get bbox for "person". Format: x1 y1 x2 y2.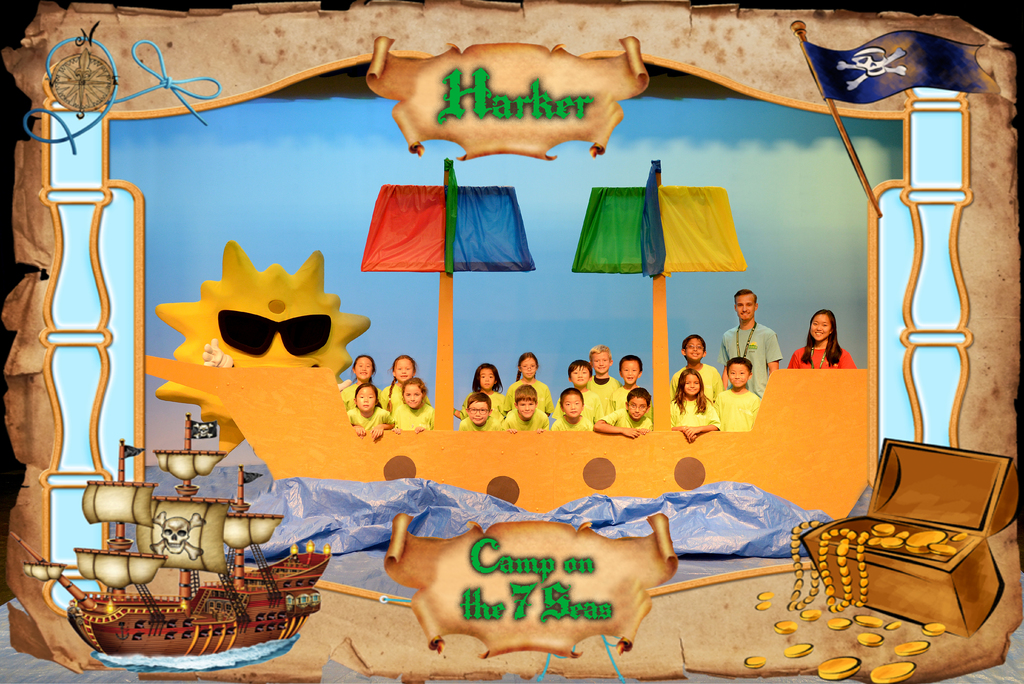
716 357 758 431.
